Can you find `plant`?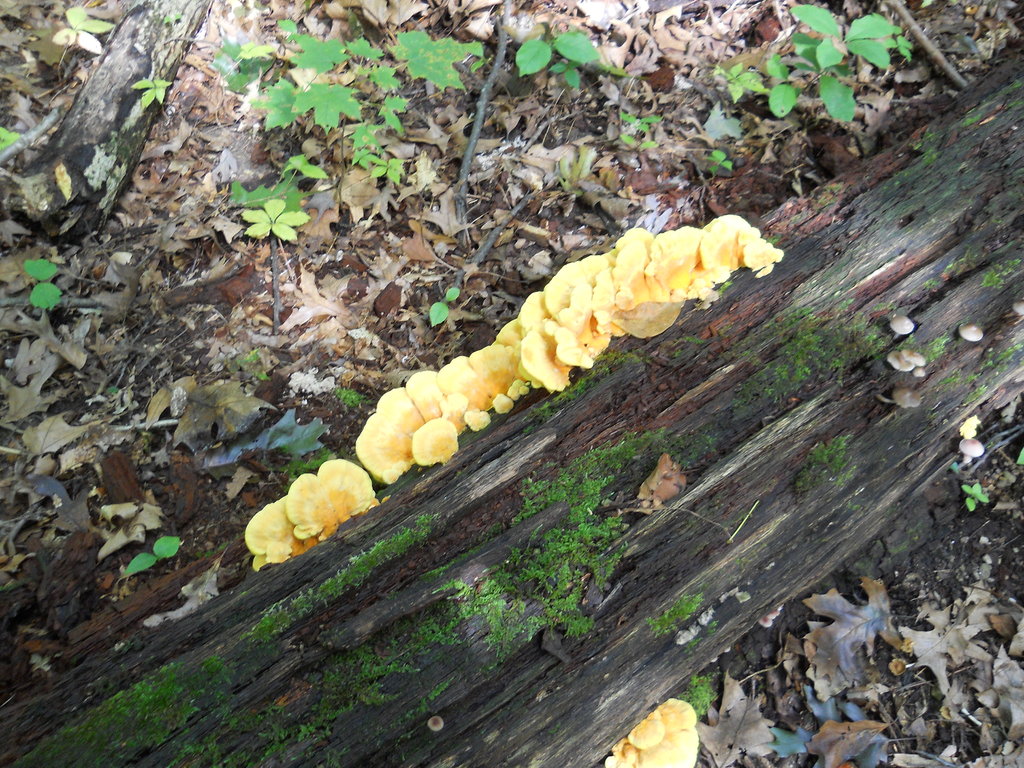
Yes, bounding box: select_region(959, 483, 988, 515).
